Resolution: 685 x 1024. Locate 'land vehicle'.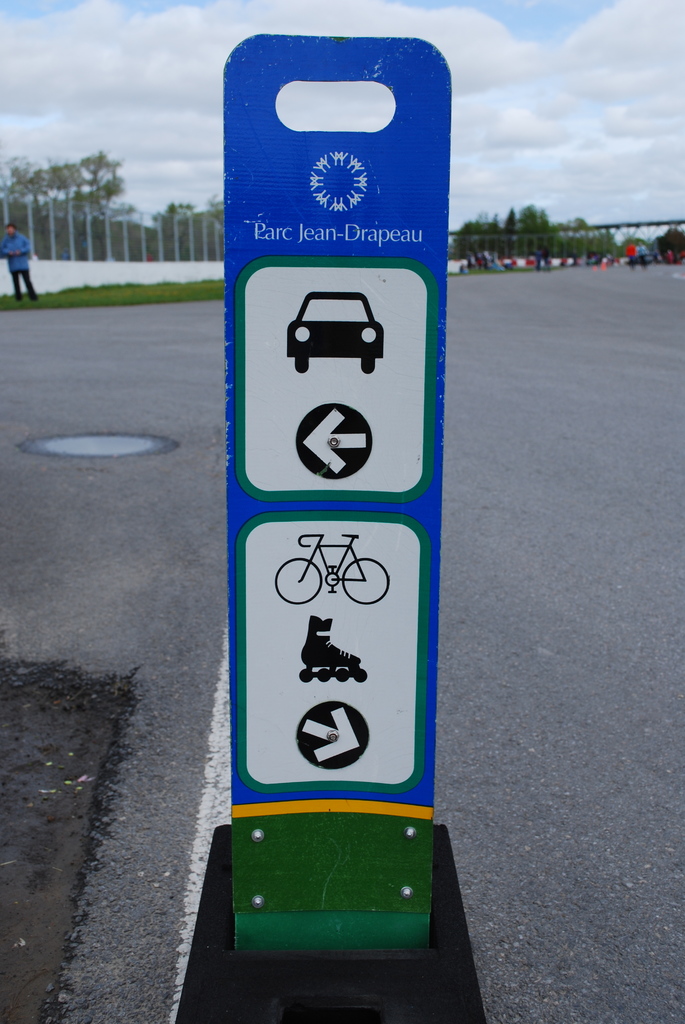
[287, 290, 382, 374].
